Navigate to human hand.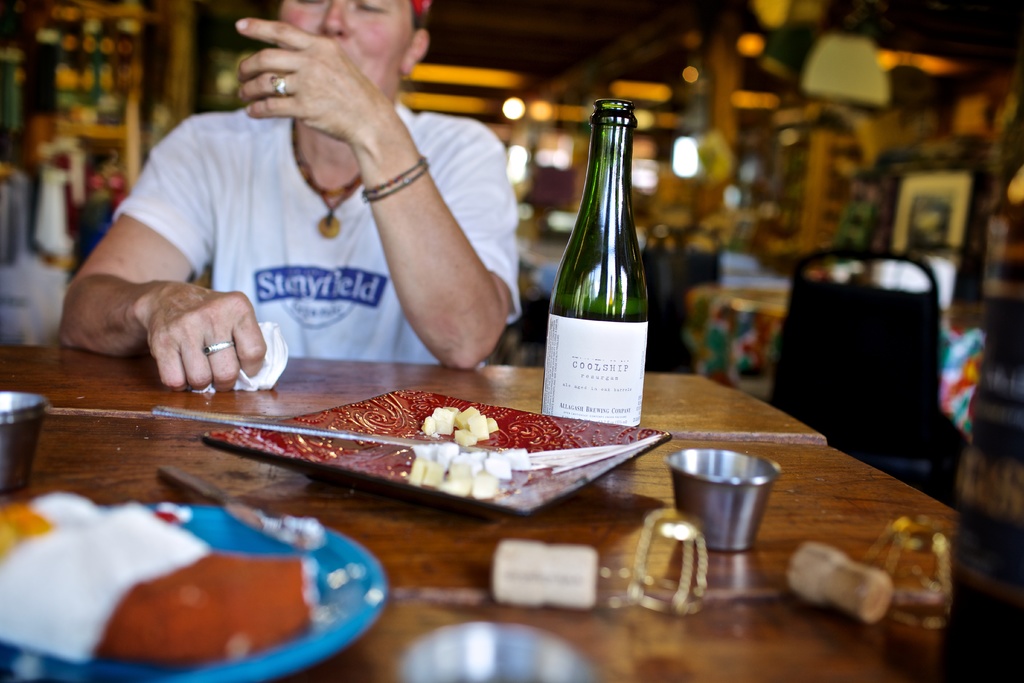
Navigation target: l=141, t=279, r=269, b=397.
